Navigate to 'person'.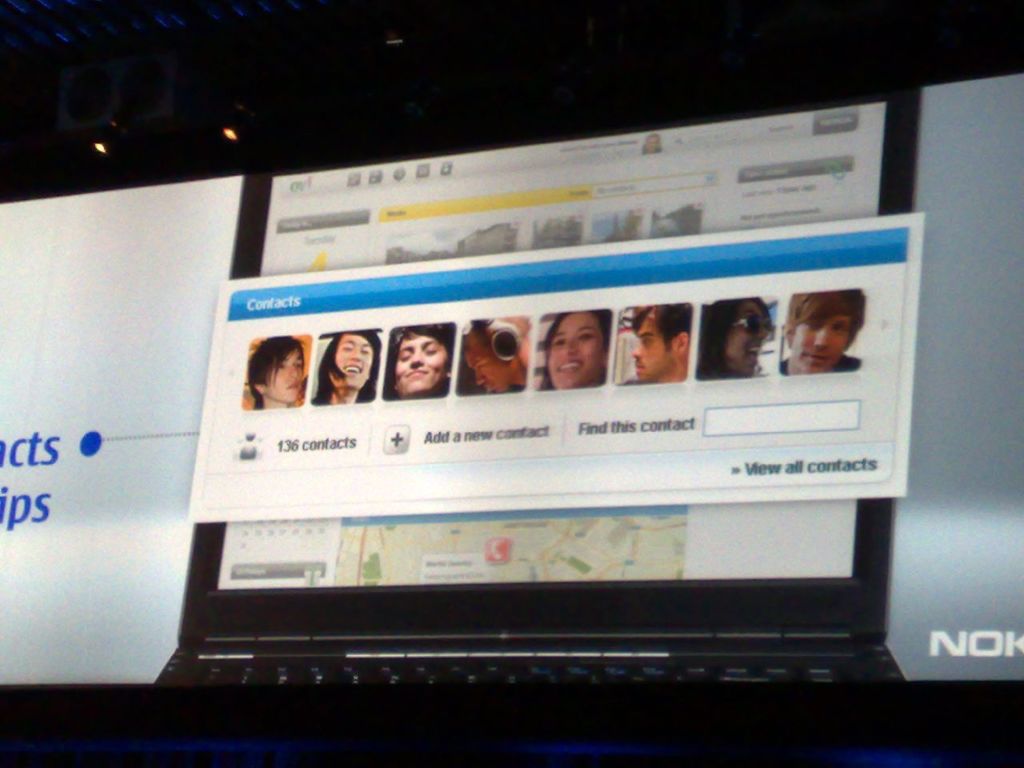
Navigation target: bbox=[630, 296, 692, 388].
